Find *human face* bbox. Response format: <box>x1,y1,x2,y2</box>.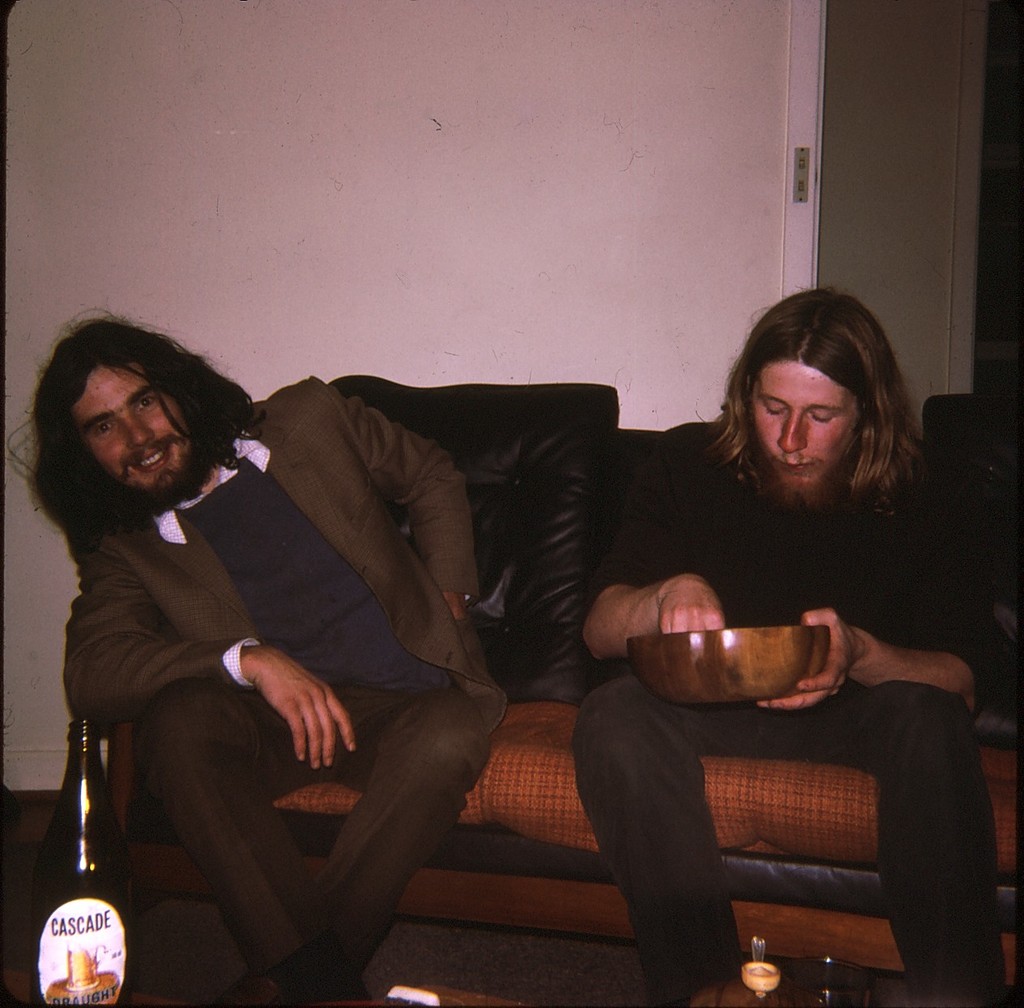
<box>67,353,187,488</box>.
